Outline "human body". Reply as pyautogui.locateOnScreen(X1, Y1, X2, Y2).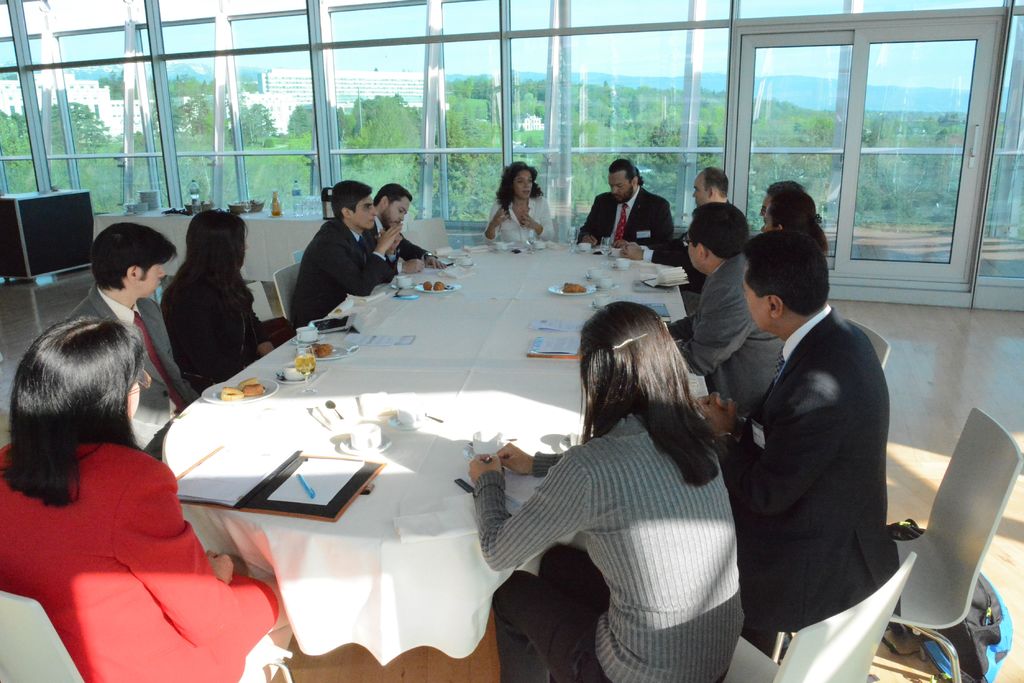
pyautogui.locateOnScreen(72, 285, 198, 464).
